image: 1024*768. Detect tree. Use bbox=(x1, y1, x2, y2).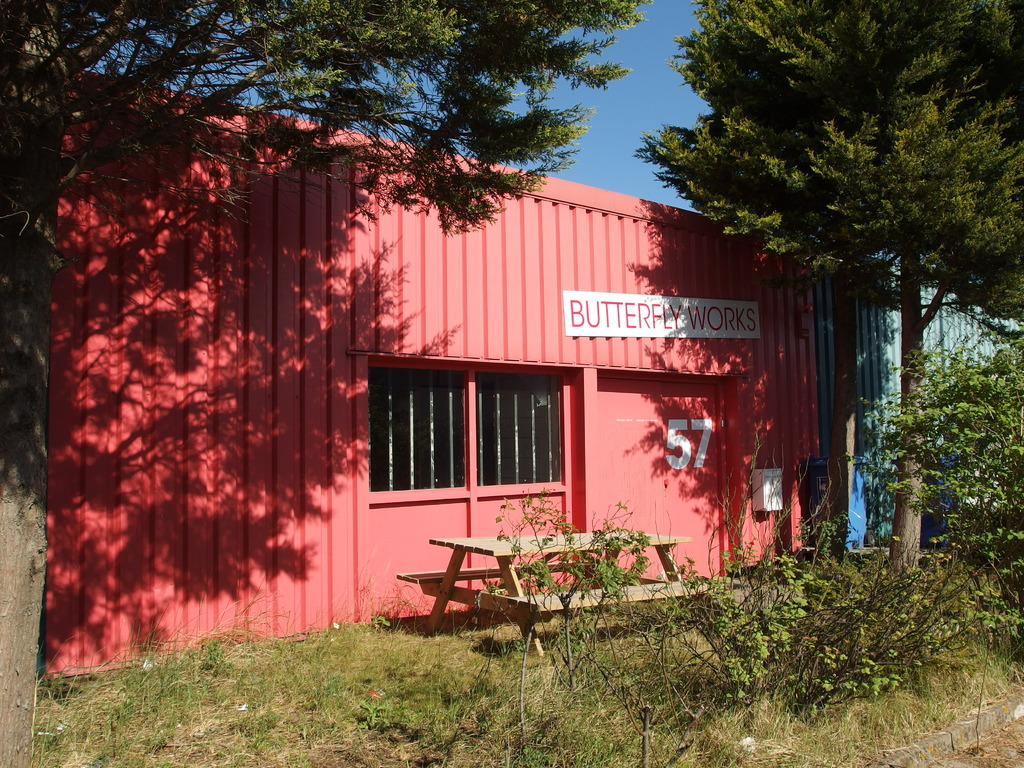
bbox=(611, 0, 1023, 577).
